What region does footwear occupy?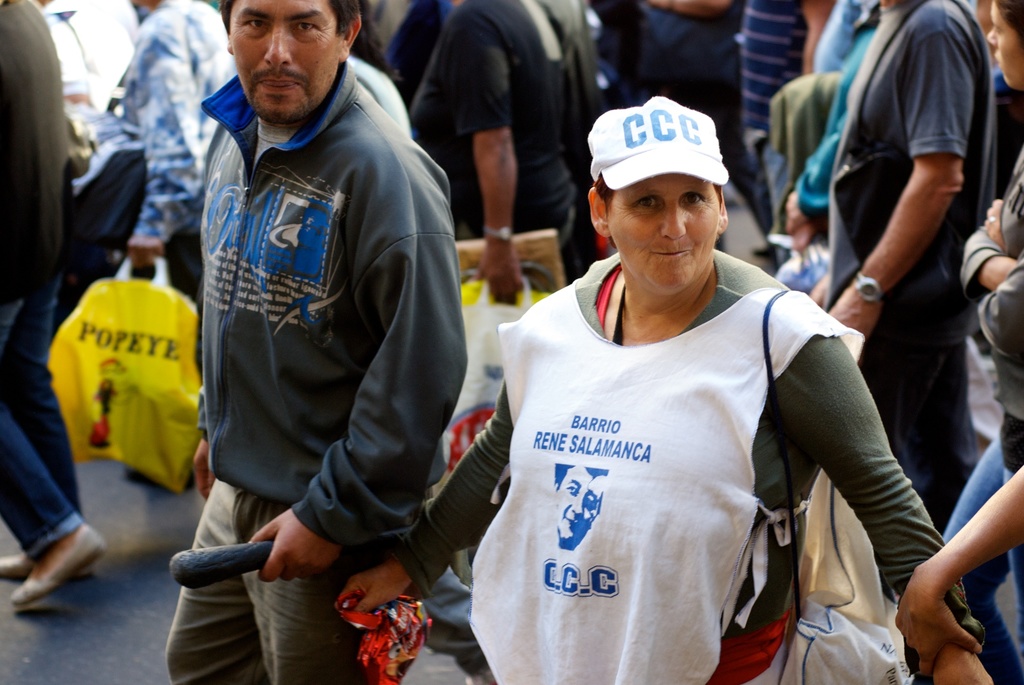
750, 244, 776, 266.
